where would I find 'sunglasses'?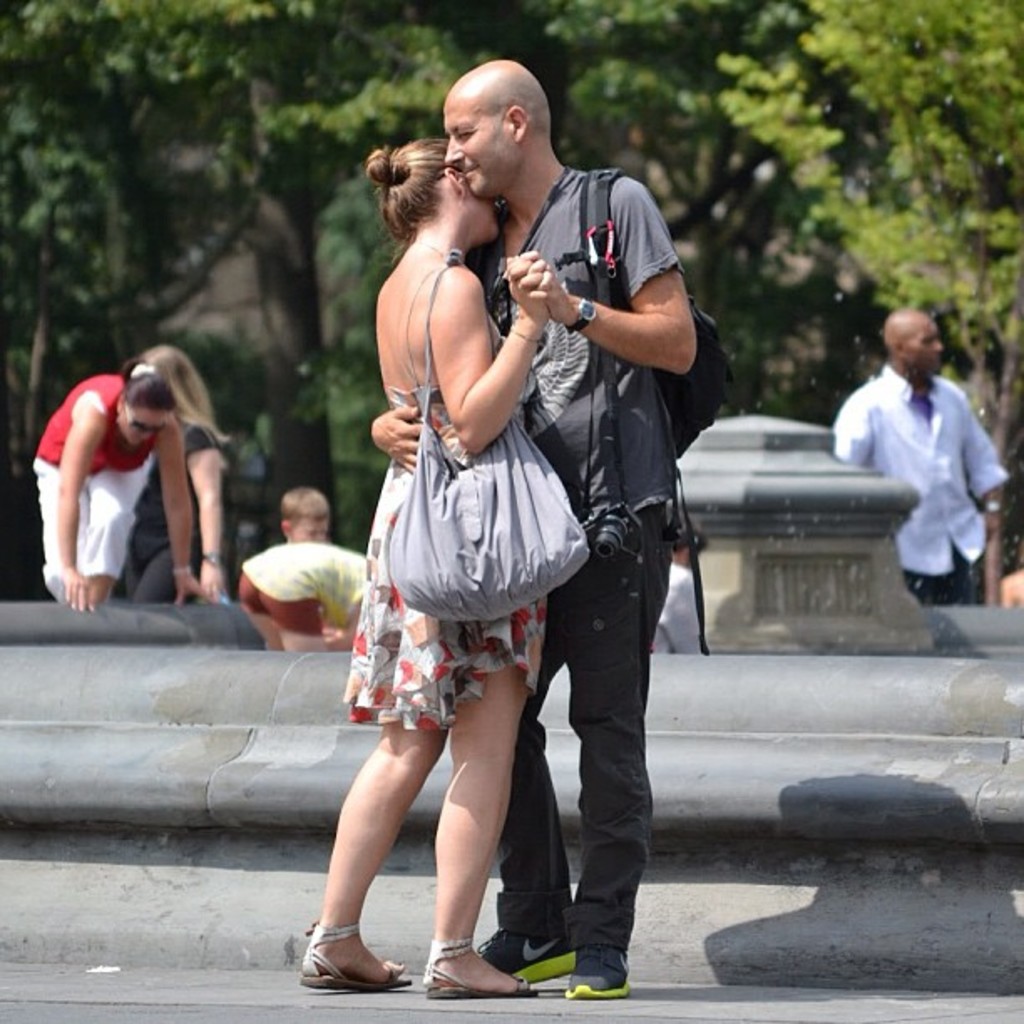
At 120:397:167:430.
